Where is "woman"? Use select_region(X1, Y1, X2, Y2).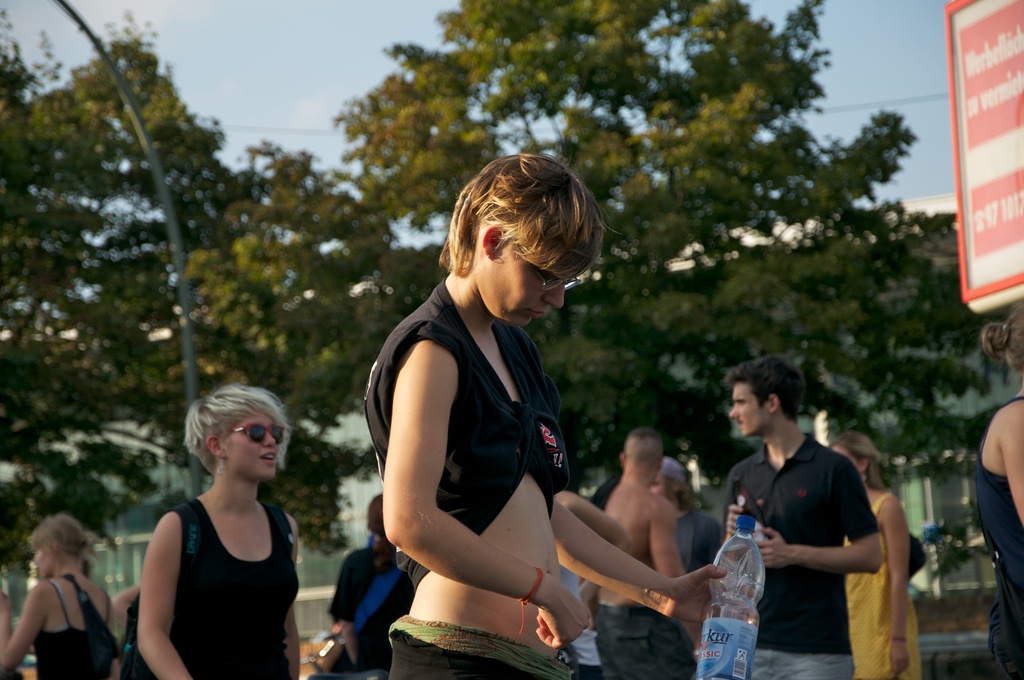
select_region(0, 513, 124, 679).
